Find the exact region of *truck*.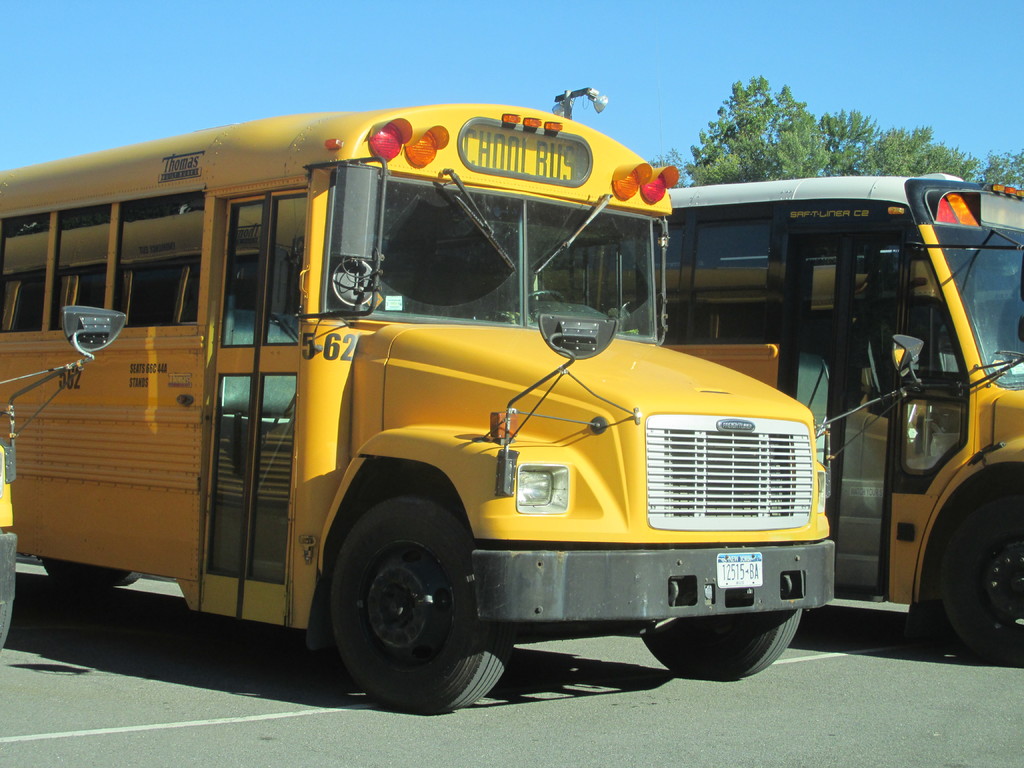
Exact region: [657,173,1022,665].
